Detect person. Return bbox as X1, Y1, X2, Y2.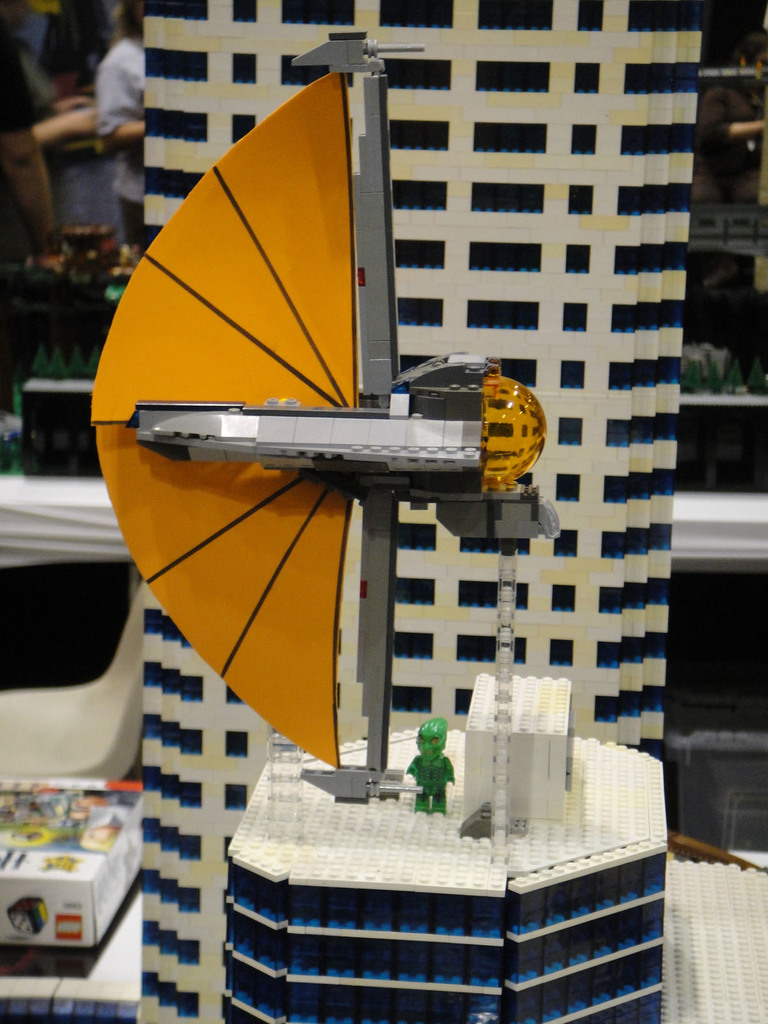
100, 0, 149, 242.
